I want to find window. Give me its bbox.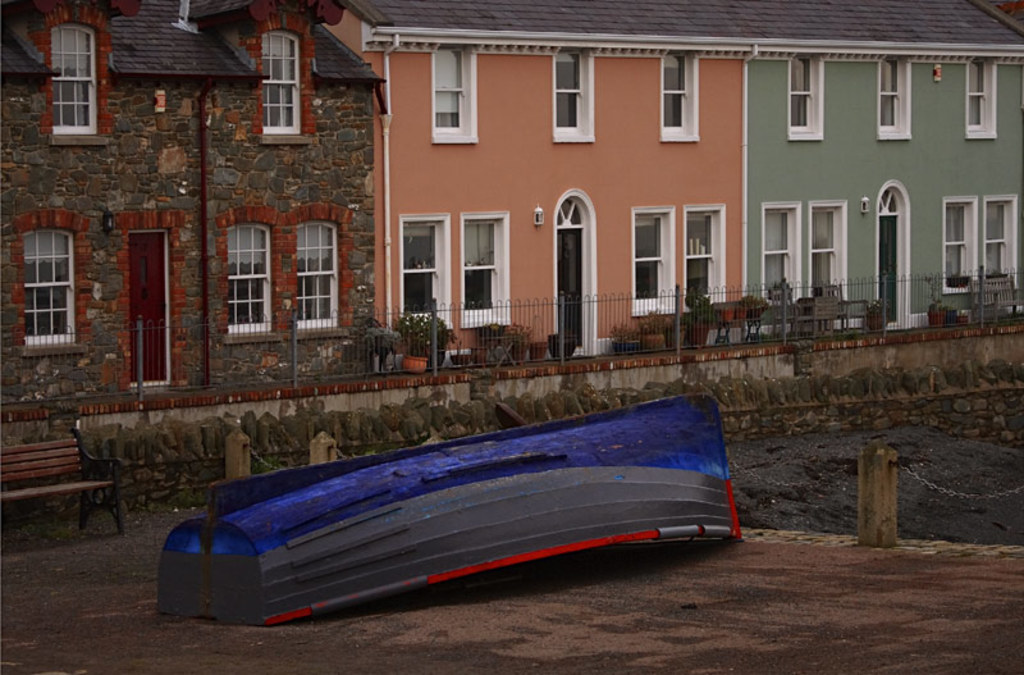
[760, 205, 792, 297].
